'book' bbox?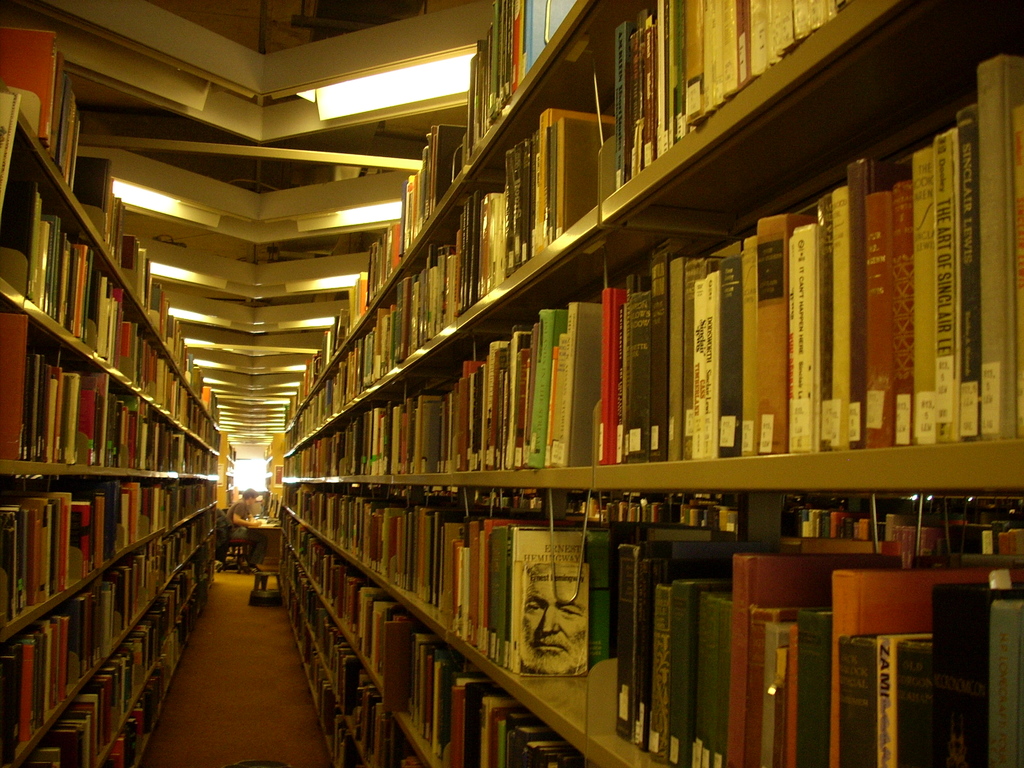
bbox=(616, 8, 636, 189)
